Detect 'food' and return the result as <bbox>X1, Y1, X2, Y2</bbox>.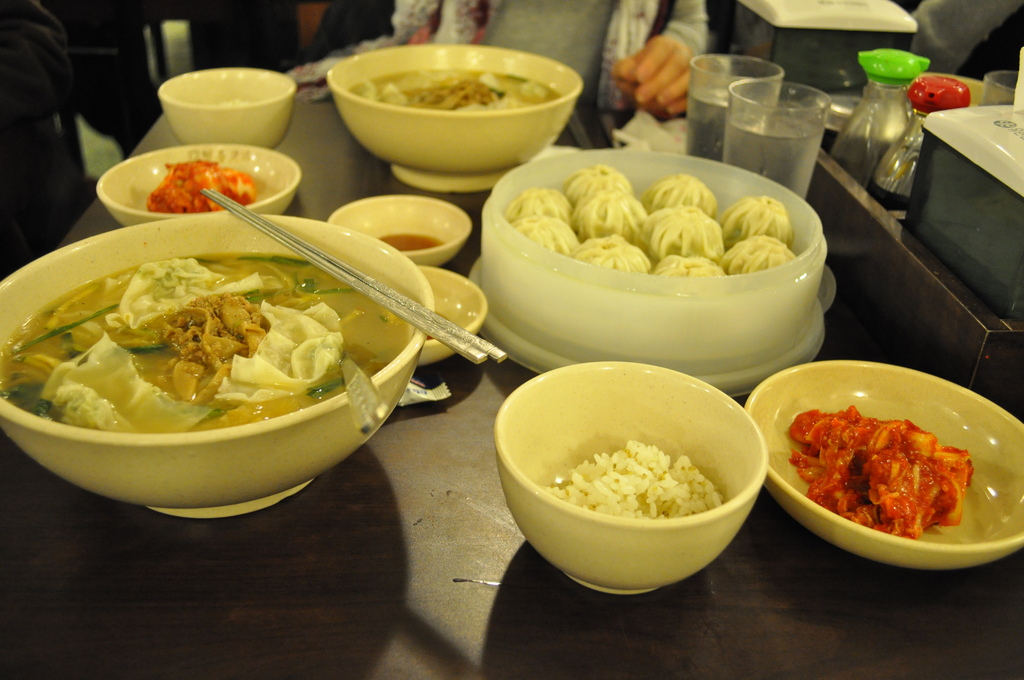
<bbox>561, 158, 634, 208</bbox>.
